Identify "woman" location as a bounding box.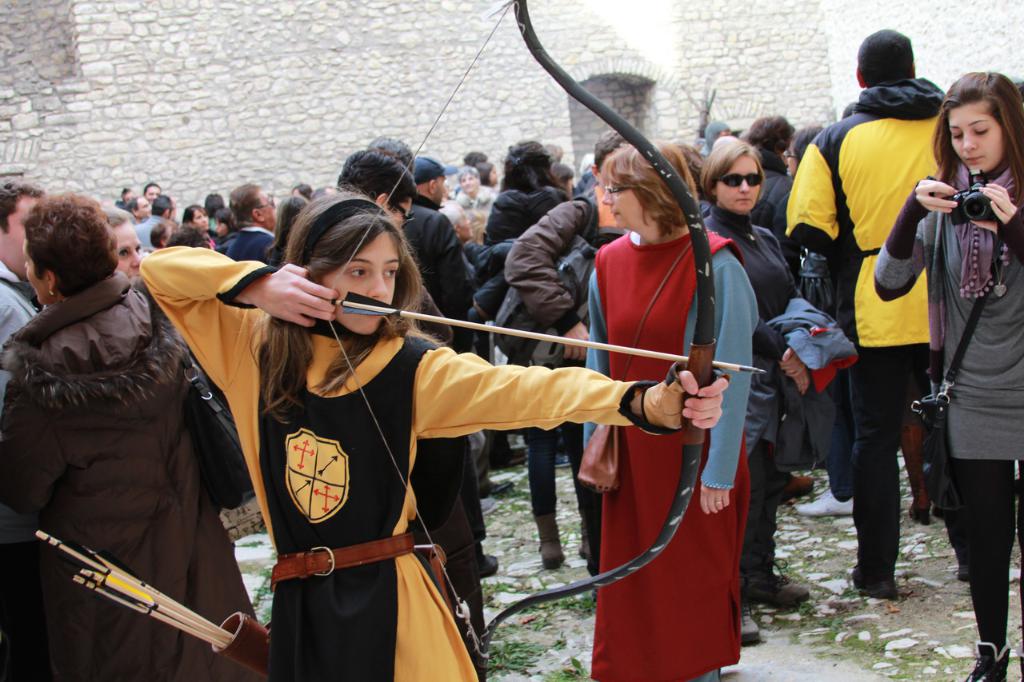
<box>474,161,494,186</box>.
